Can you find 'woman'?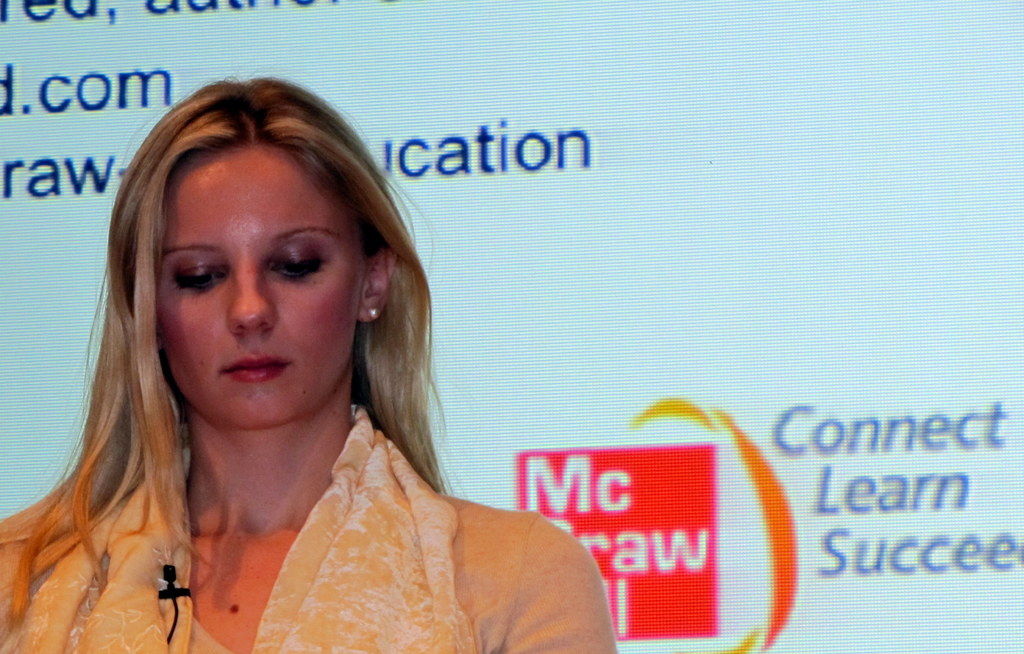
Yes, bounding box: [left=0, top=81, right=616, bottom=653].
